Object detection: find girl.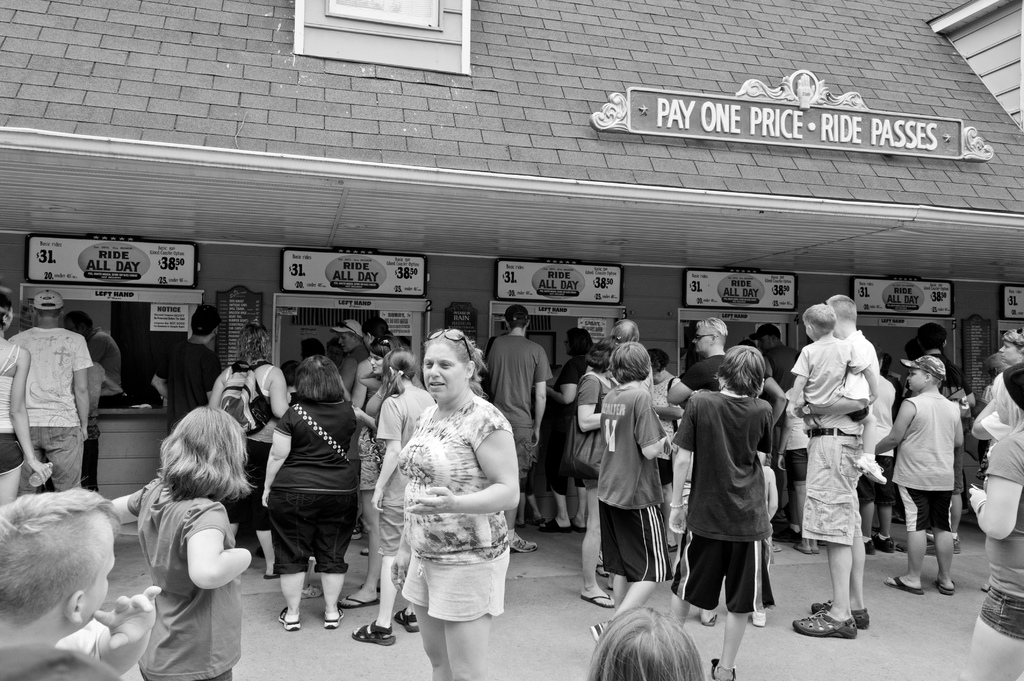
349,340,444,650.
